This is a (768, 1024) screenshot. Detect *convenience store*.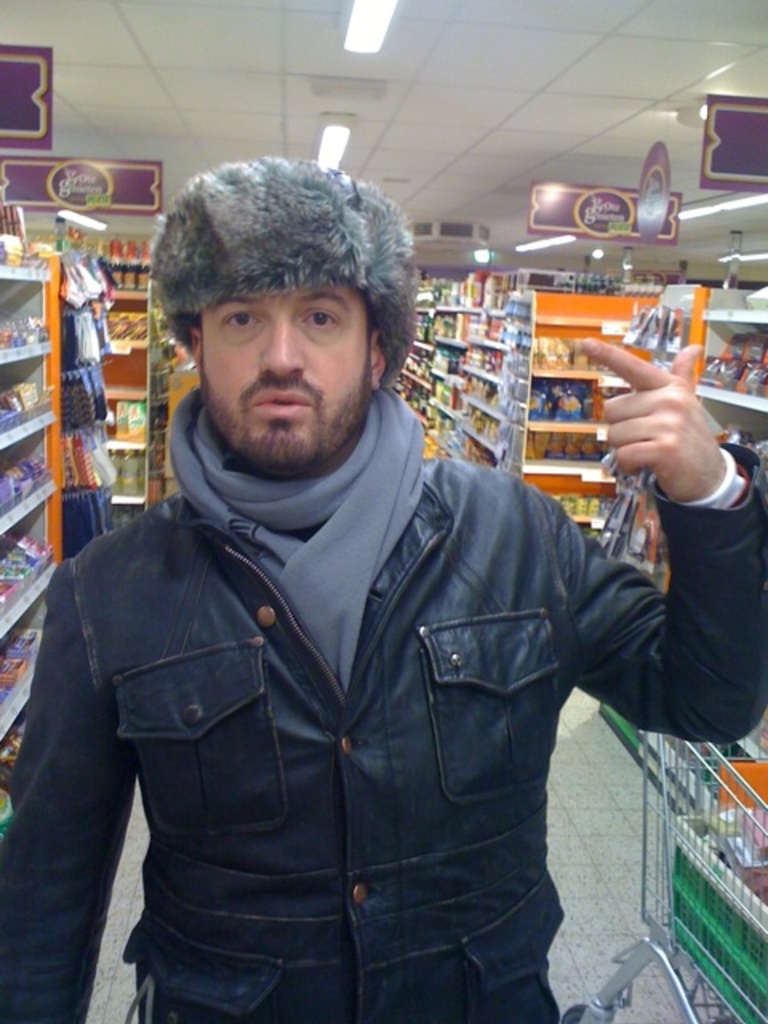
[0, 126, 767, 979].
